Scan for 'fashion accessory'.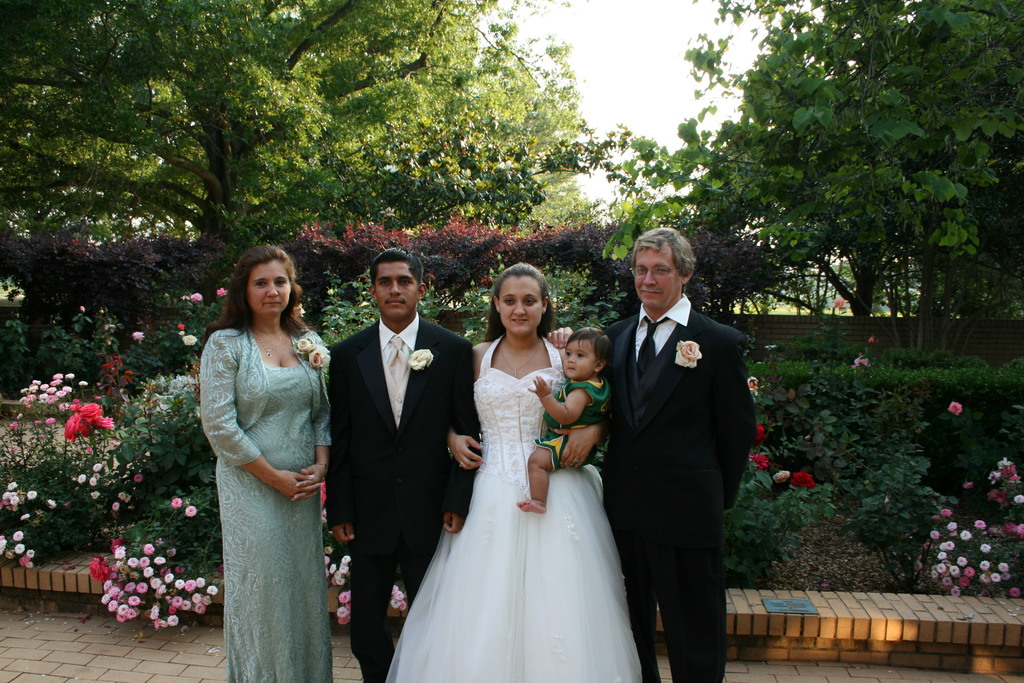
Scan result: select_region(458, 459, 467, 468).
